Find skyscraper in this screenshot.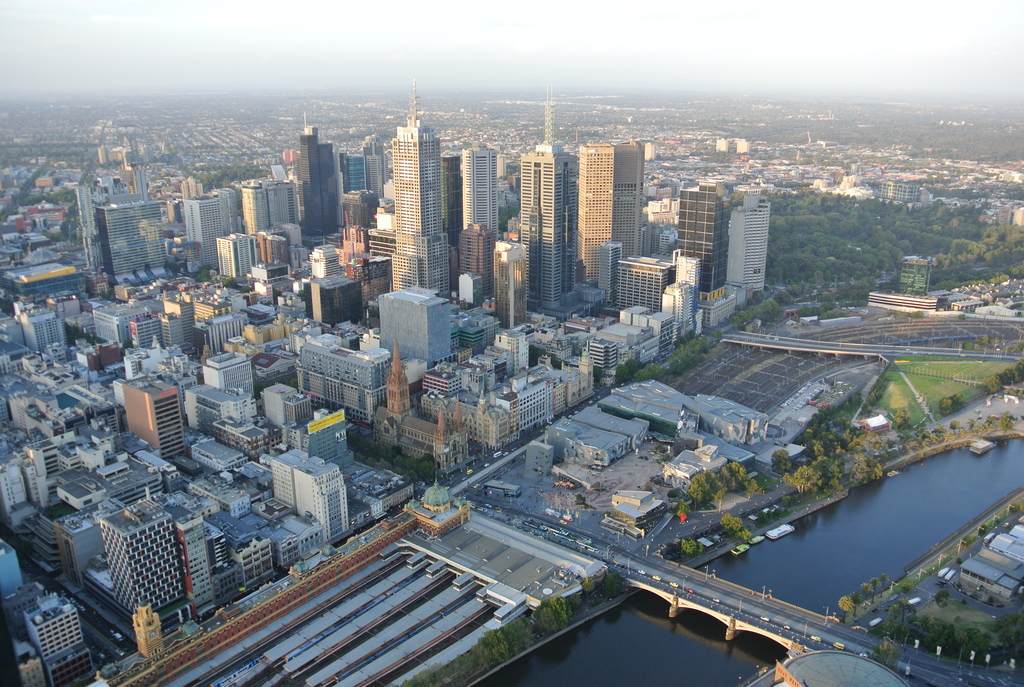
The bounding box for skyscraper is box(401, 86, 464, 310).
